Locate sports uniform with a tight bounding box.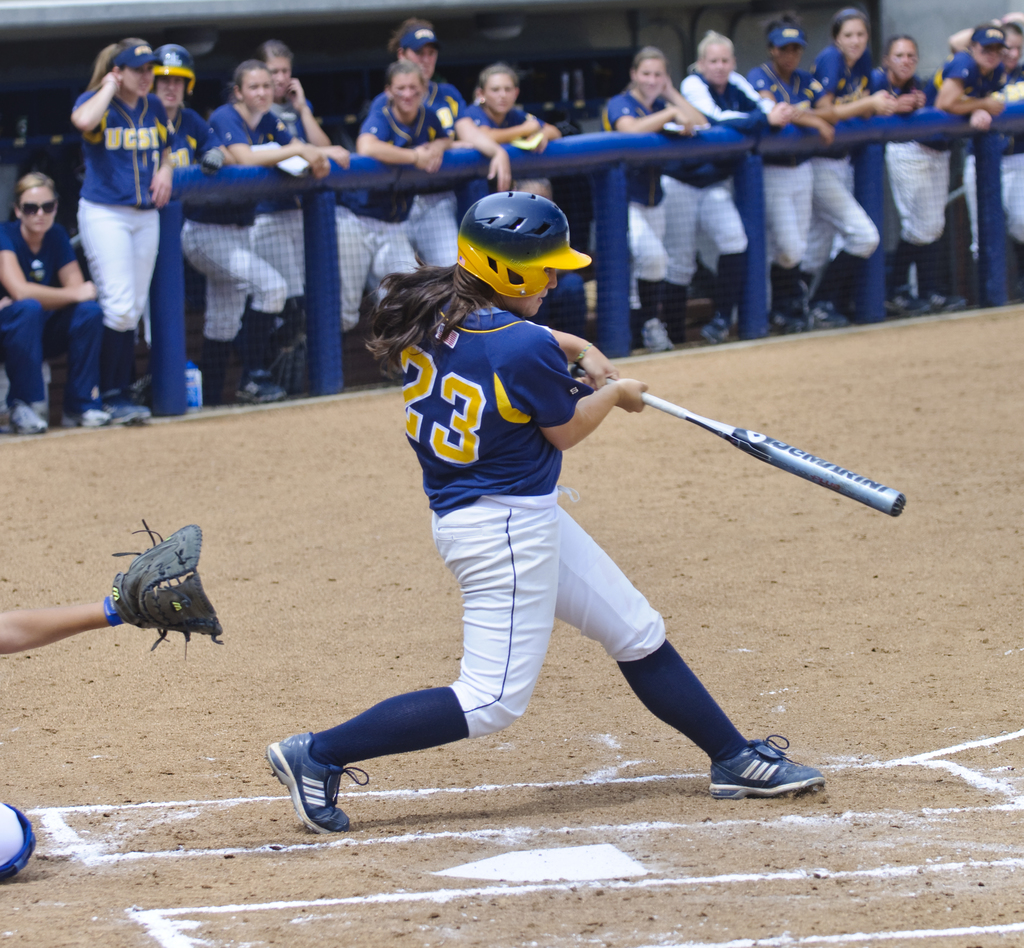
[76,39,176,417].
